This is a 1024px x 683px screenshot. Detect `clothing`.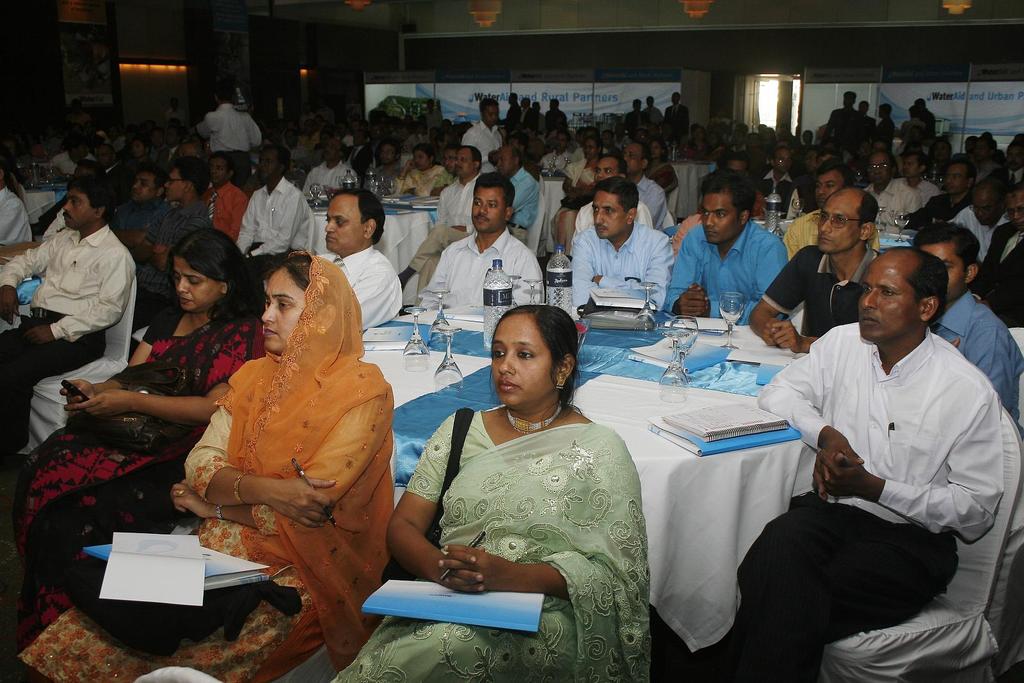
BBox(794, 170, 816, 205).
